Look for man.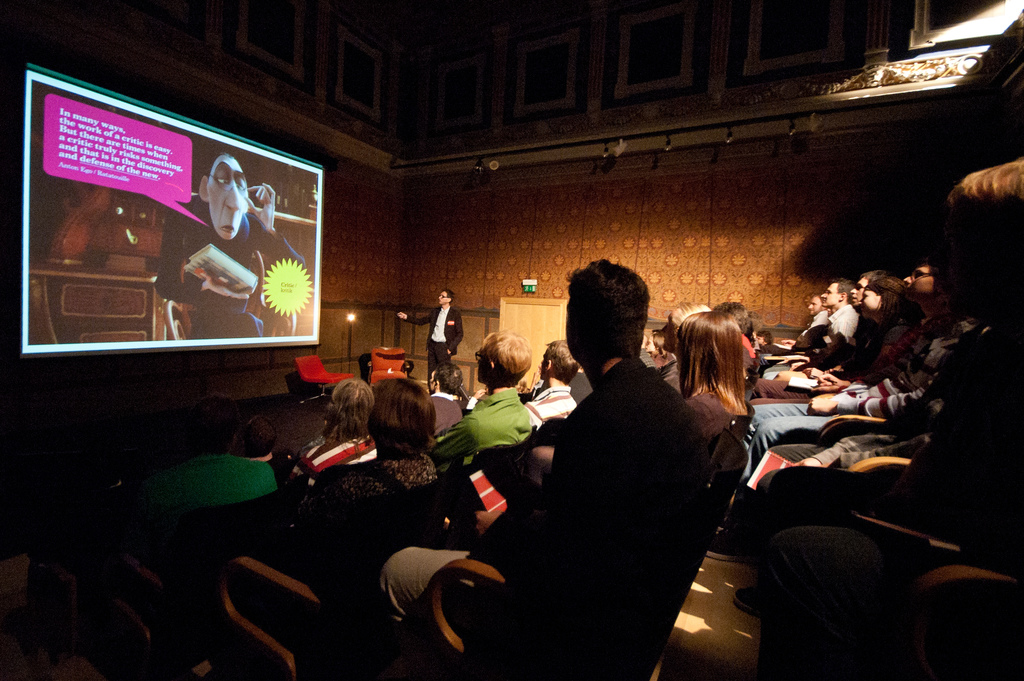
Found: pyautogui.locateOnScreen(296, 384, 447, 530).
